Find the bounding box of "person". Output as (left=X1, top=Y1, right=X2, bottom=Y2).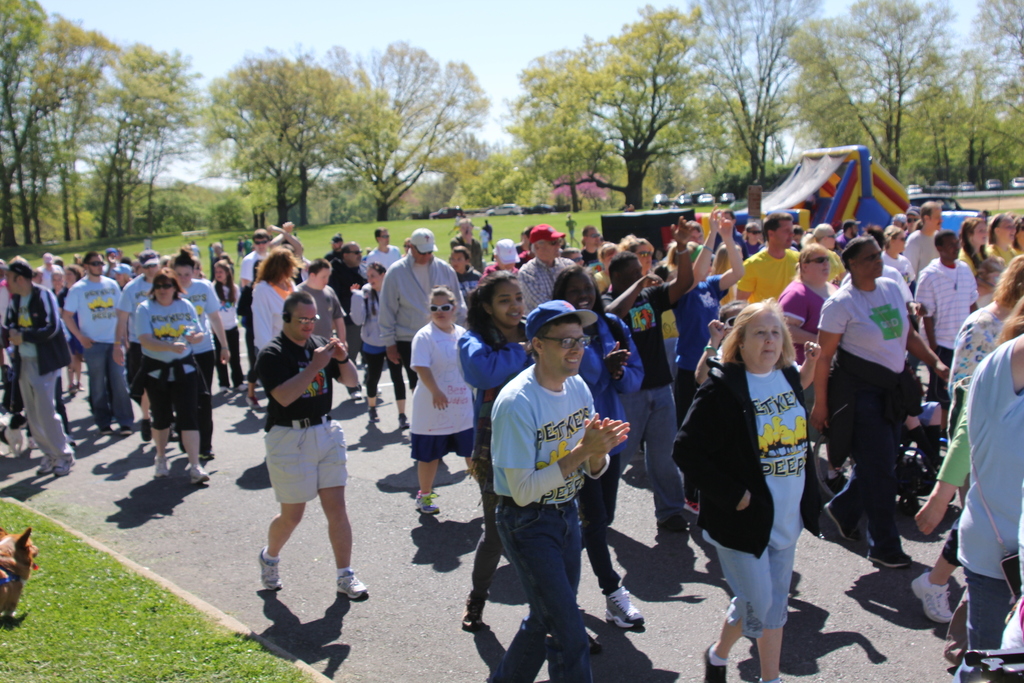
(left=491, top=299, right=630, bottom=682).
